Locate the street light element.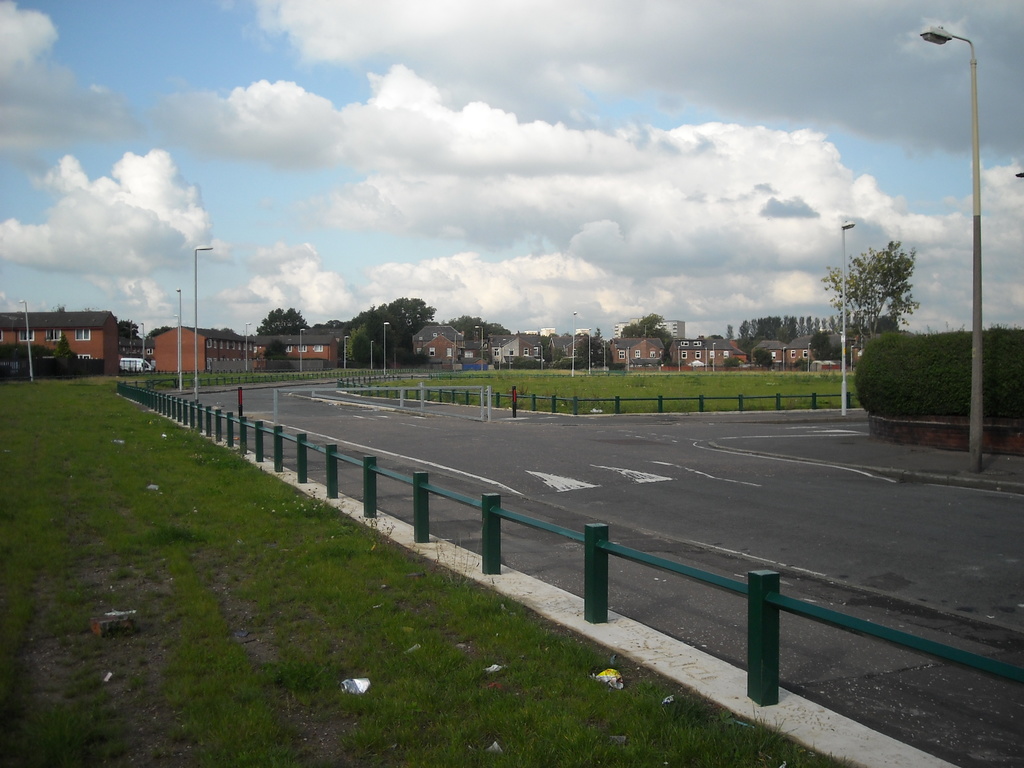
Element bbox: select_region(707, 346, 708, 371).
